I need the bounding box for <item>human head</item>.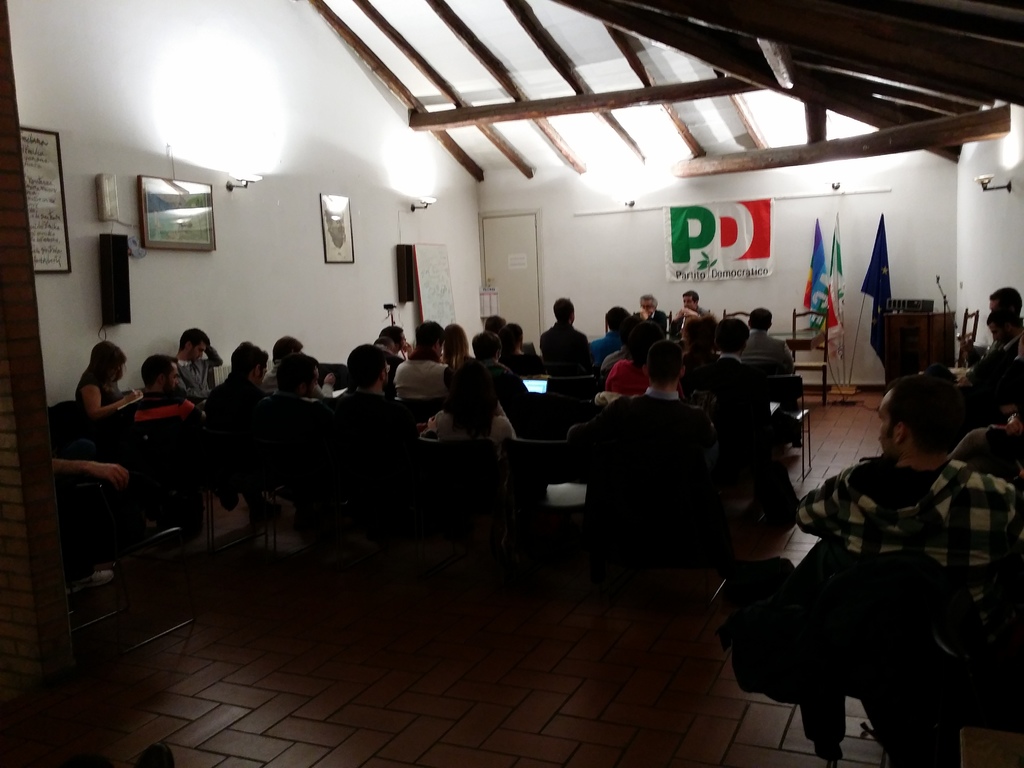
Here it is: bbox=[986, 303, 1017, 342].
